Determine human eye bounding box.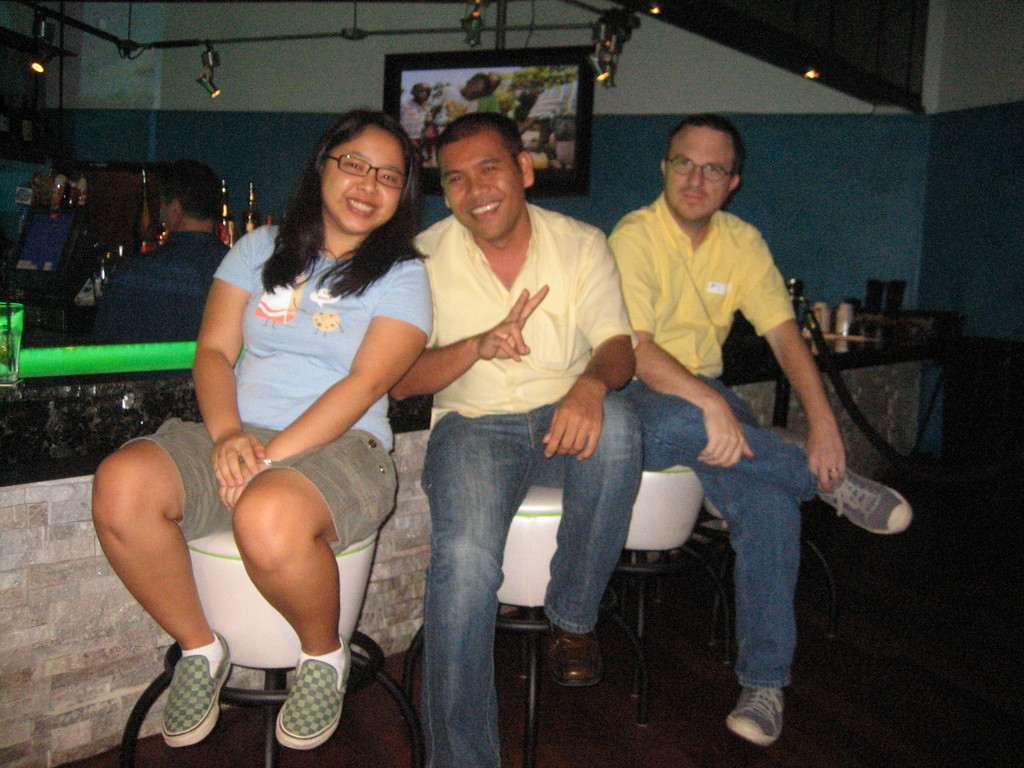
Determined: <box>703,164,721,174</box>.
